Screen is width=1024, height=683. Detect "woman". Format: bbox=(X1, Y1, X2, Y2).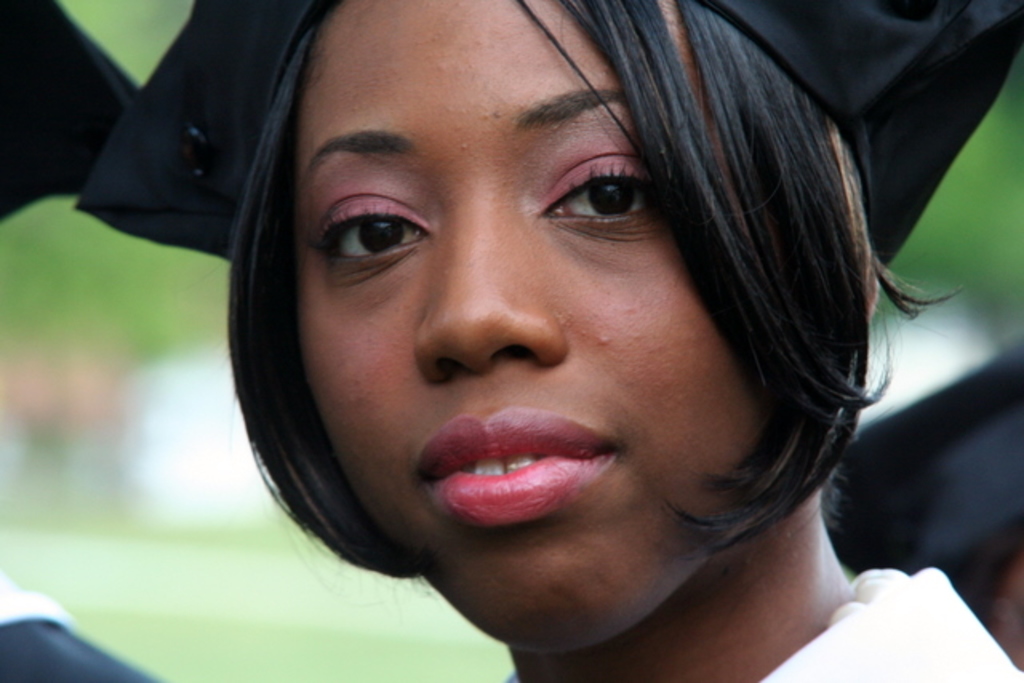
bbox=(128, 2, 971, 672).
